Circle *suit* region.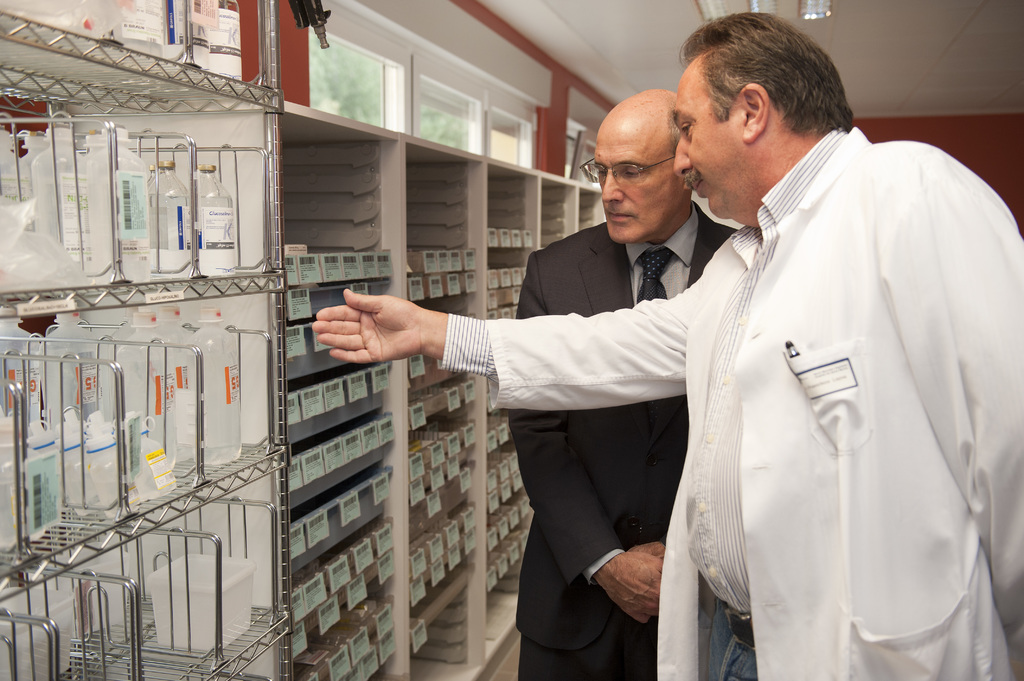
Region: rect(462, 133, 756, 651).
